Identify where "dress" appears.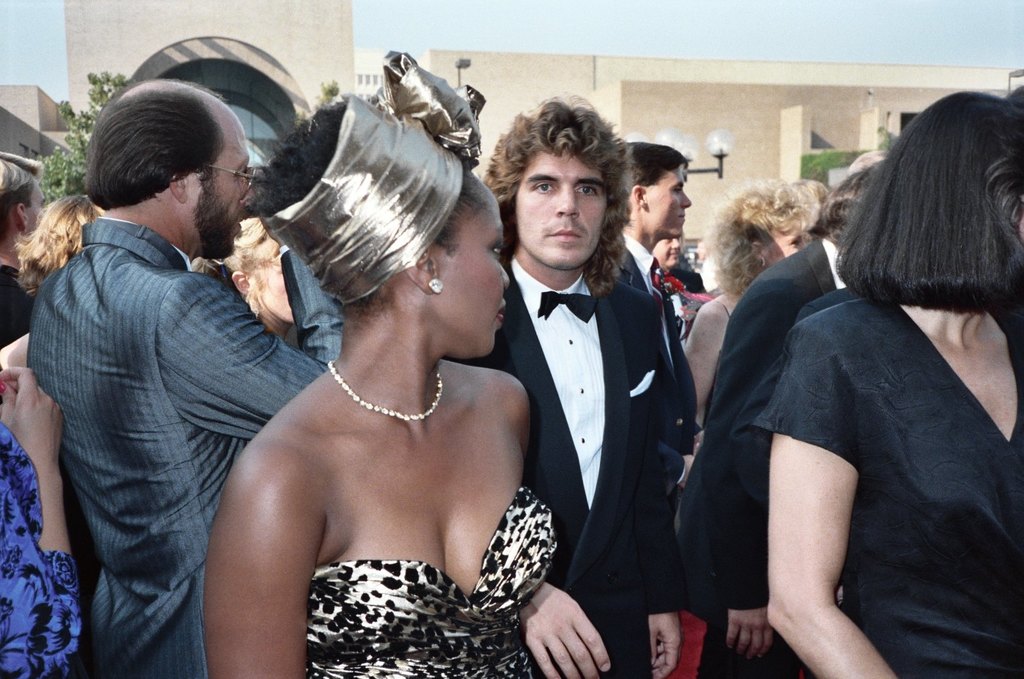
Appears at <box>0,415,77,678</box>.
